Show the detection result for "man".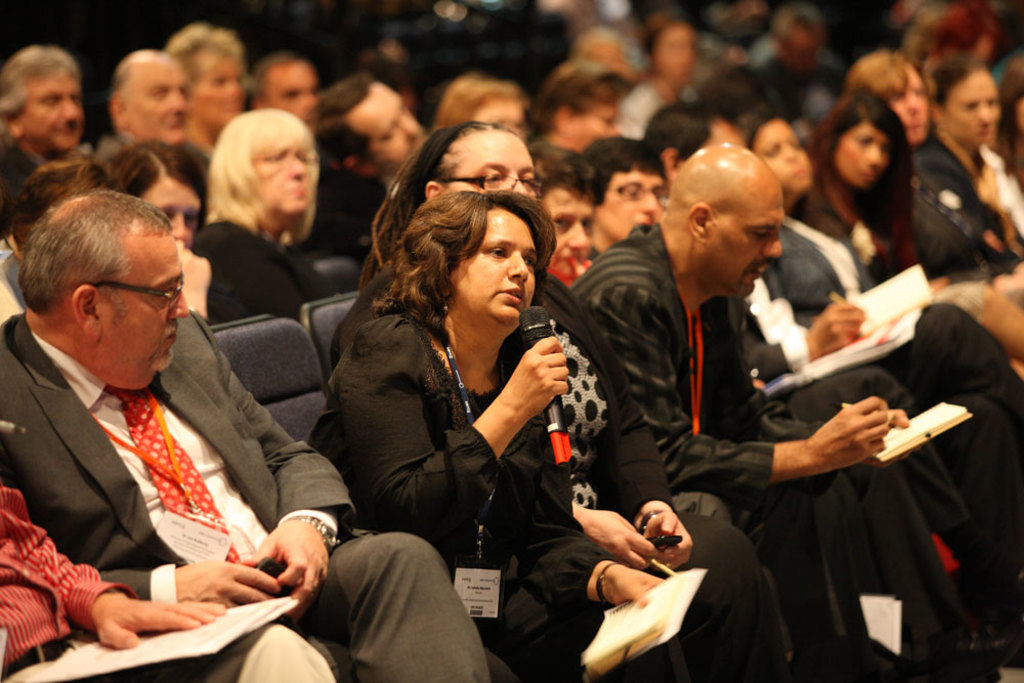
<region>556, 140, 906, 582</region>.
